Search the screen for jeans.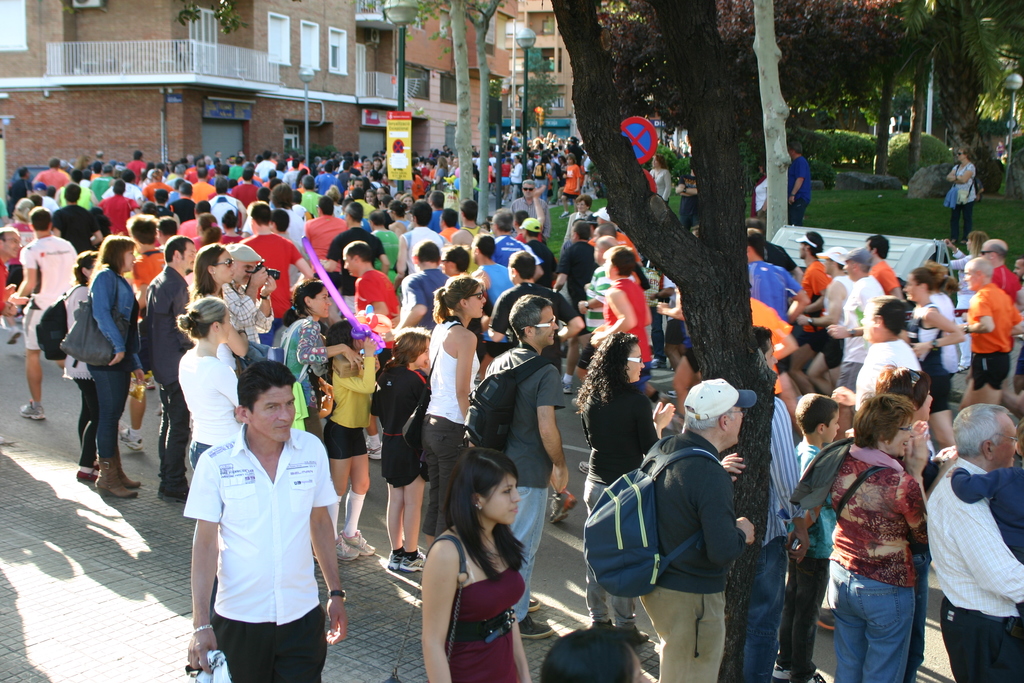
Found at select_region(516, 488, 548, 623).
